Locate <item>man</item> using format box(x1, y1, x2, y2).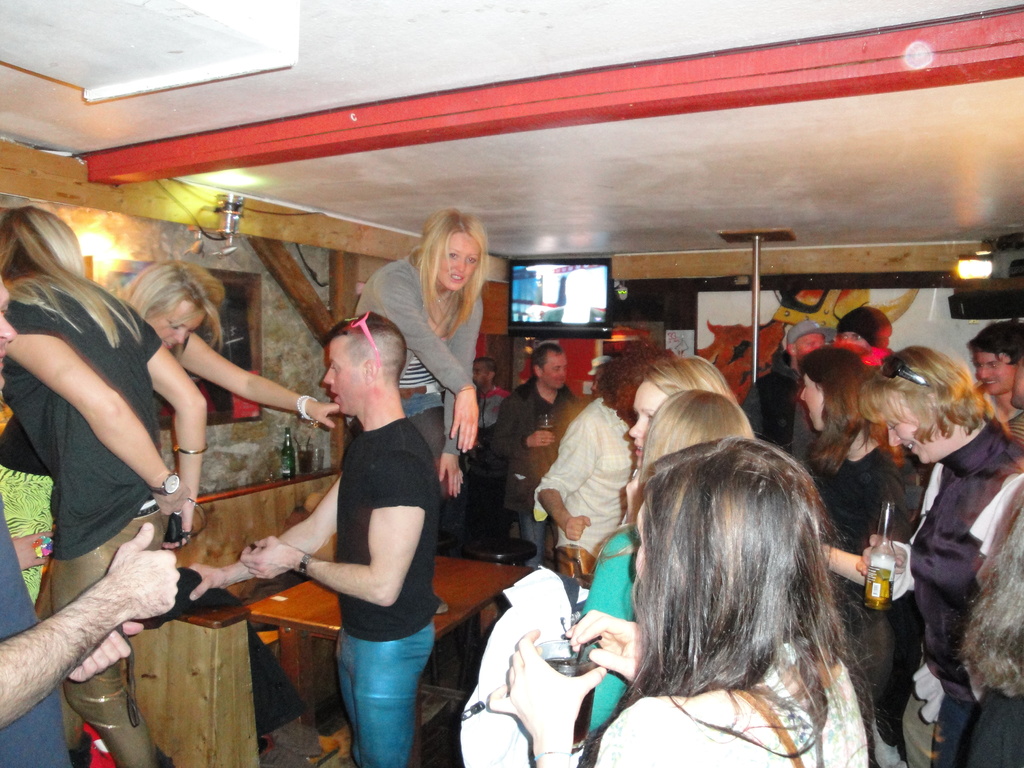
box(967, 319, 1023, 421).
